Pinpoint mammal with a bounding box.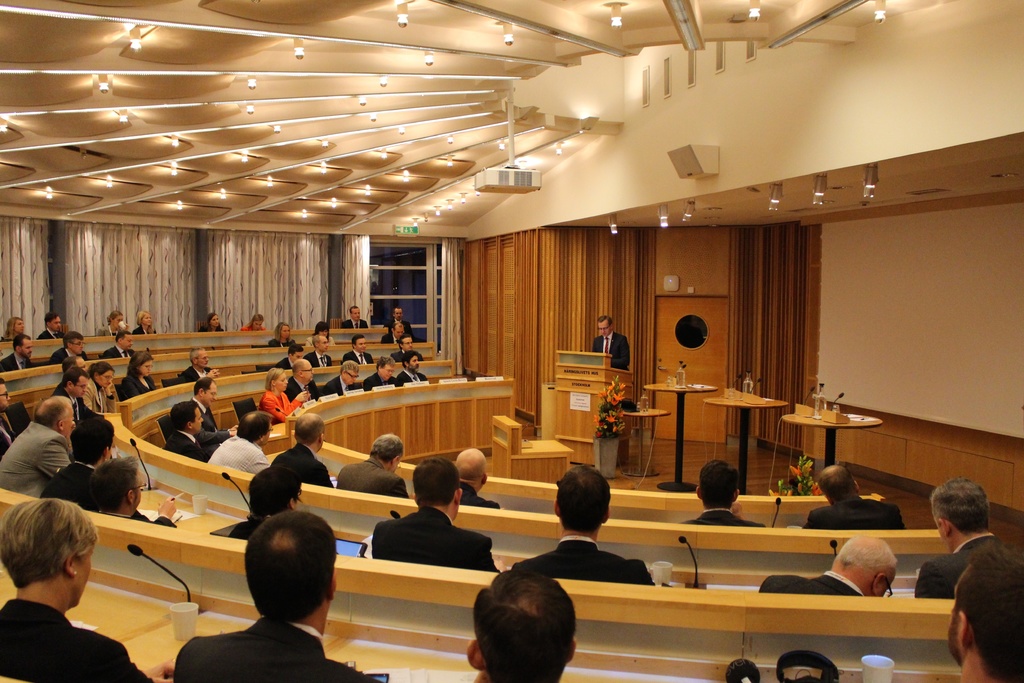
x1=344 y1=335 x2=372 y2=364.
